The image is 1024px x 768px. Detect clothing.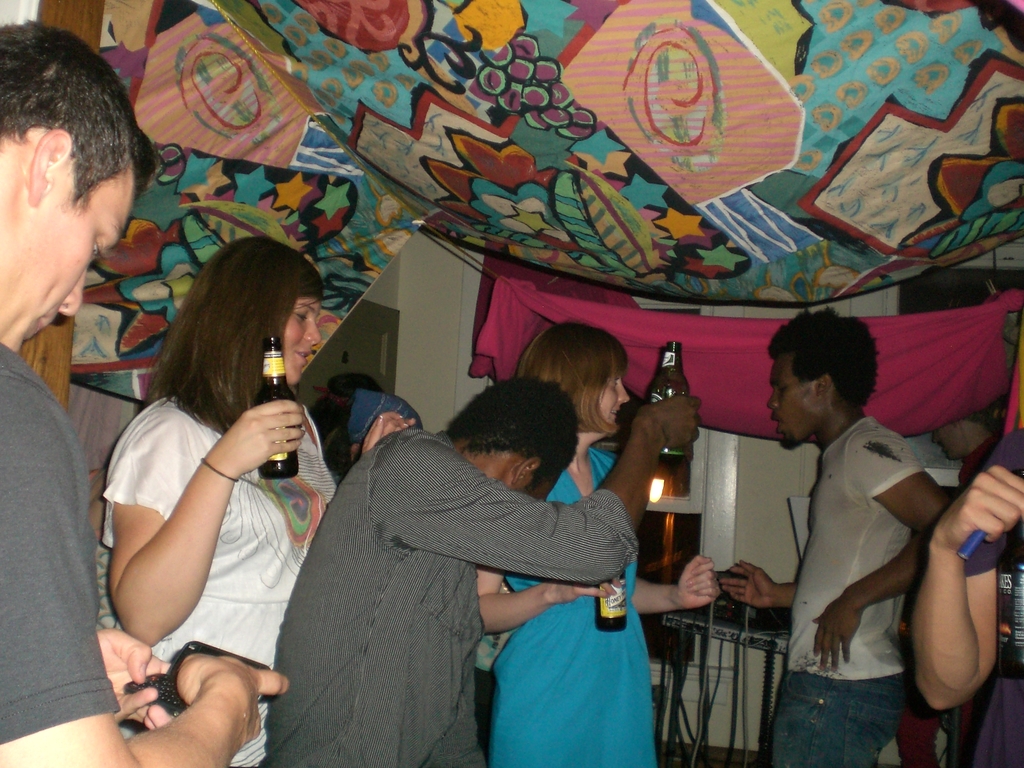
Detection: (left=773, top=414, right=923, bottom=767).
